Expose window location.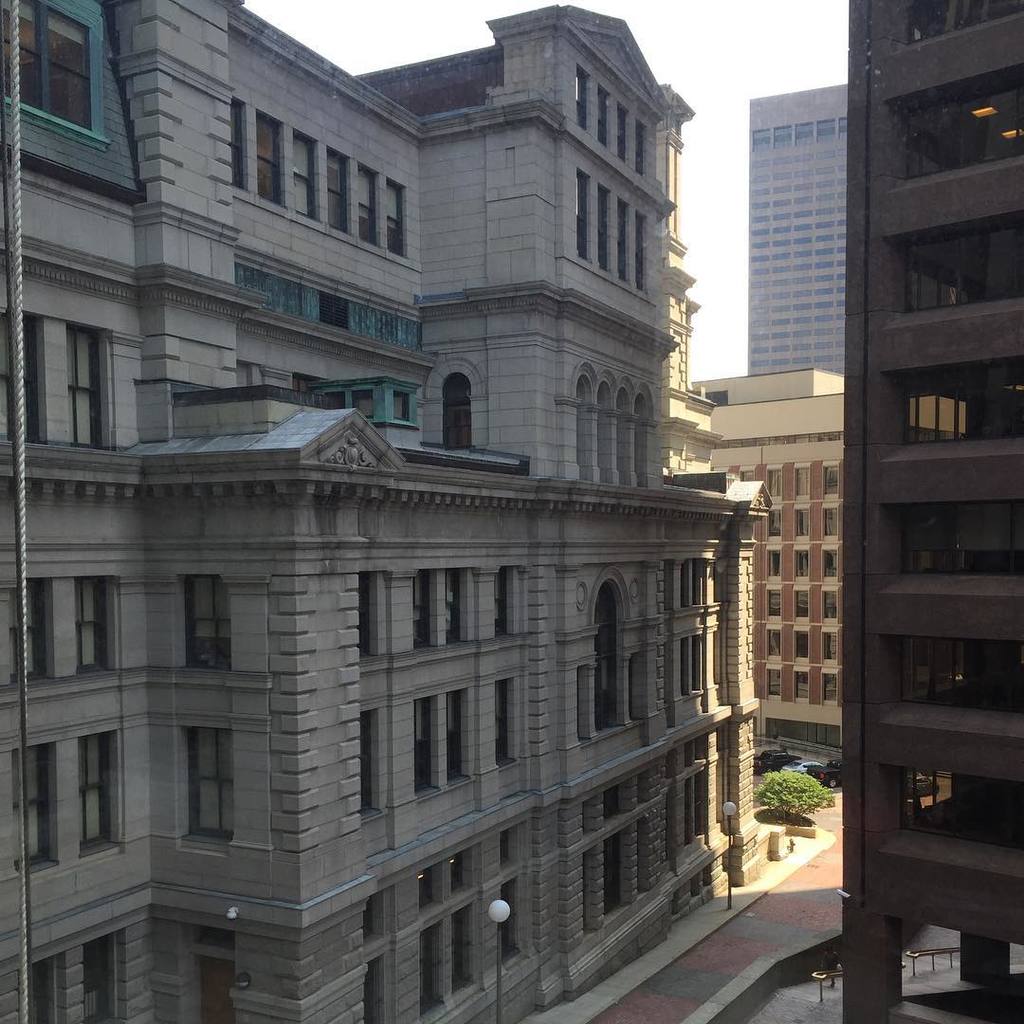
Exposed at box=[598, 187, 611, 274].
